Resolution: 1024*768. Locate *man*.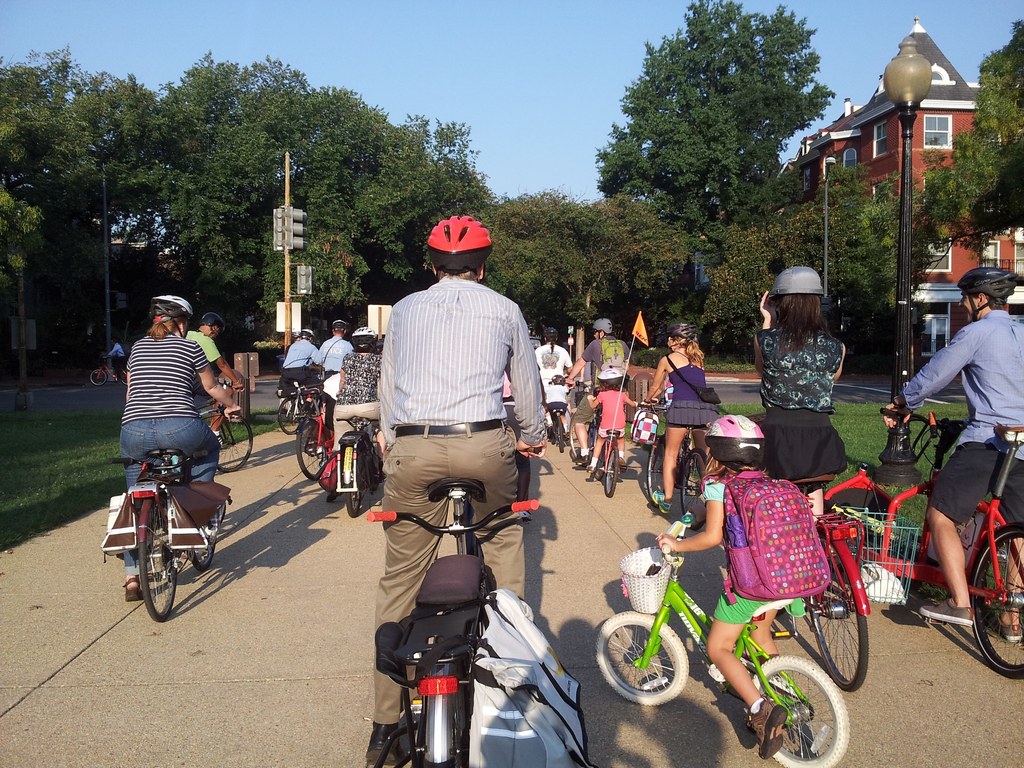
(x1=320, y1=321, x2=354, y2=431).
